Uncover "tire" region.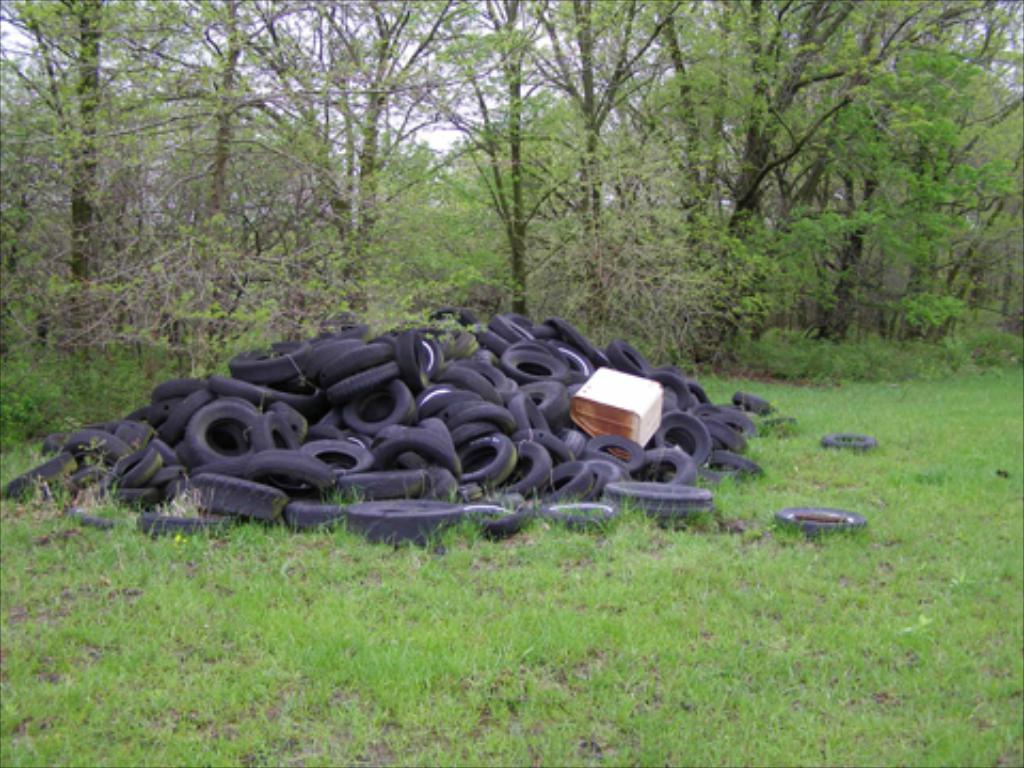
Uncovered: (704,452,764,482).
